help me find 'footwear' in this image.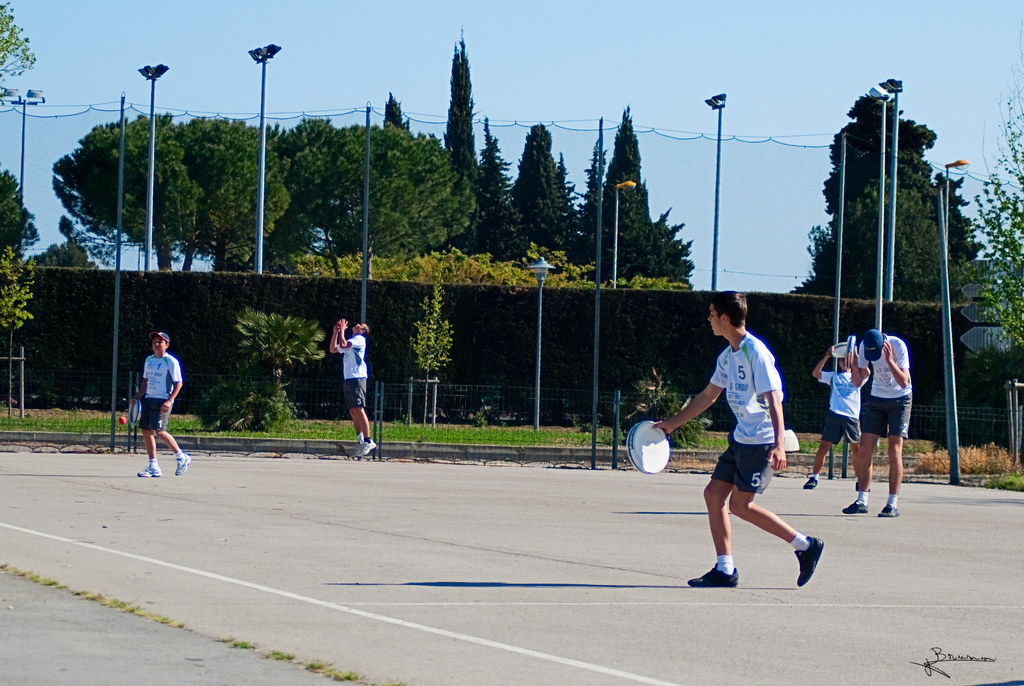
Found it: <box>140,460,165,477</box>.
